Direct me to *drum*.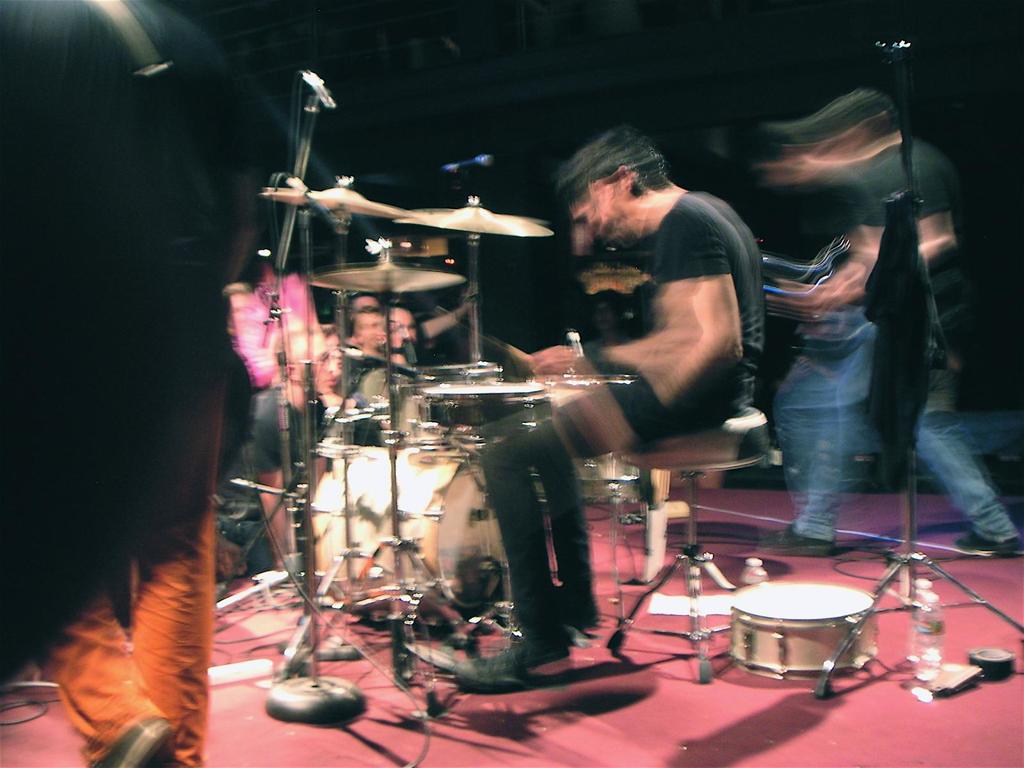
Direction: {"left": 309, "top": 445, "right": 504, "bottom": 612}.
